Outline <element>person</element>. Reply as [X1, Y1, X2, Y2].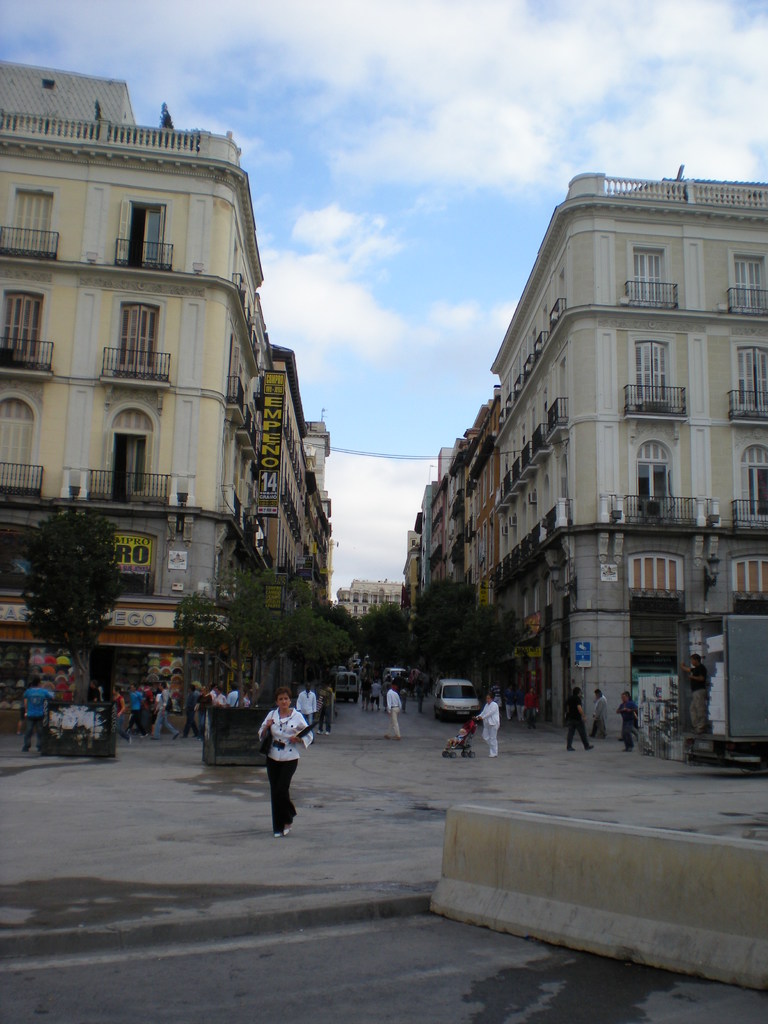
[522, 691, 540, 730].
